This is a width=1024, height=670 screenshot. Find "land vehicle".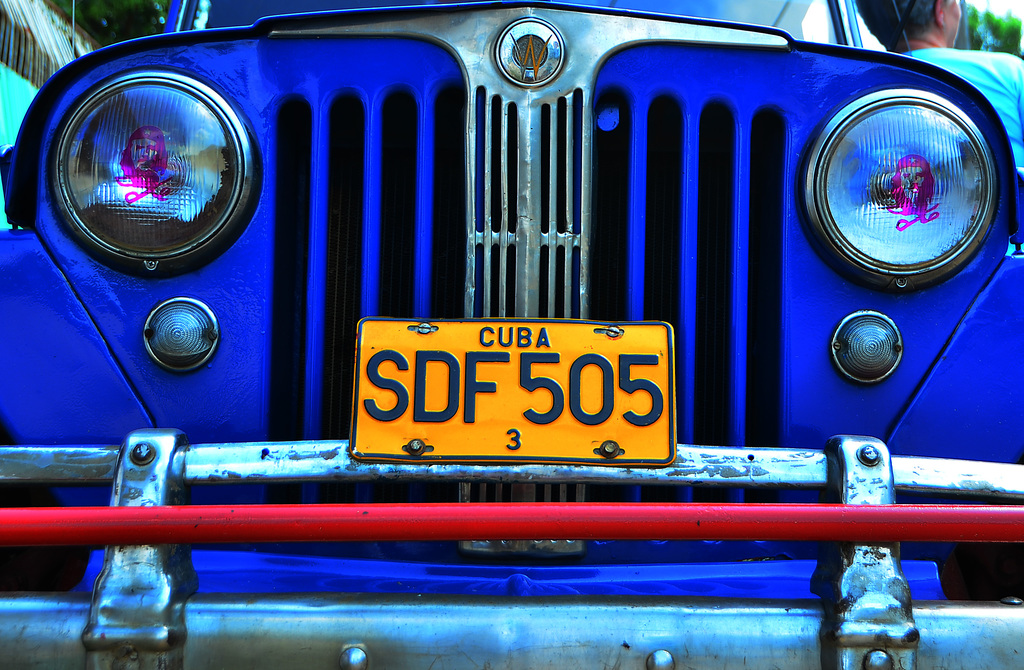
Bounding box: {"left": 0, "top": 0, "right": 998, "bottom": 599}.
